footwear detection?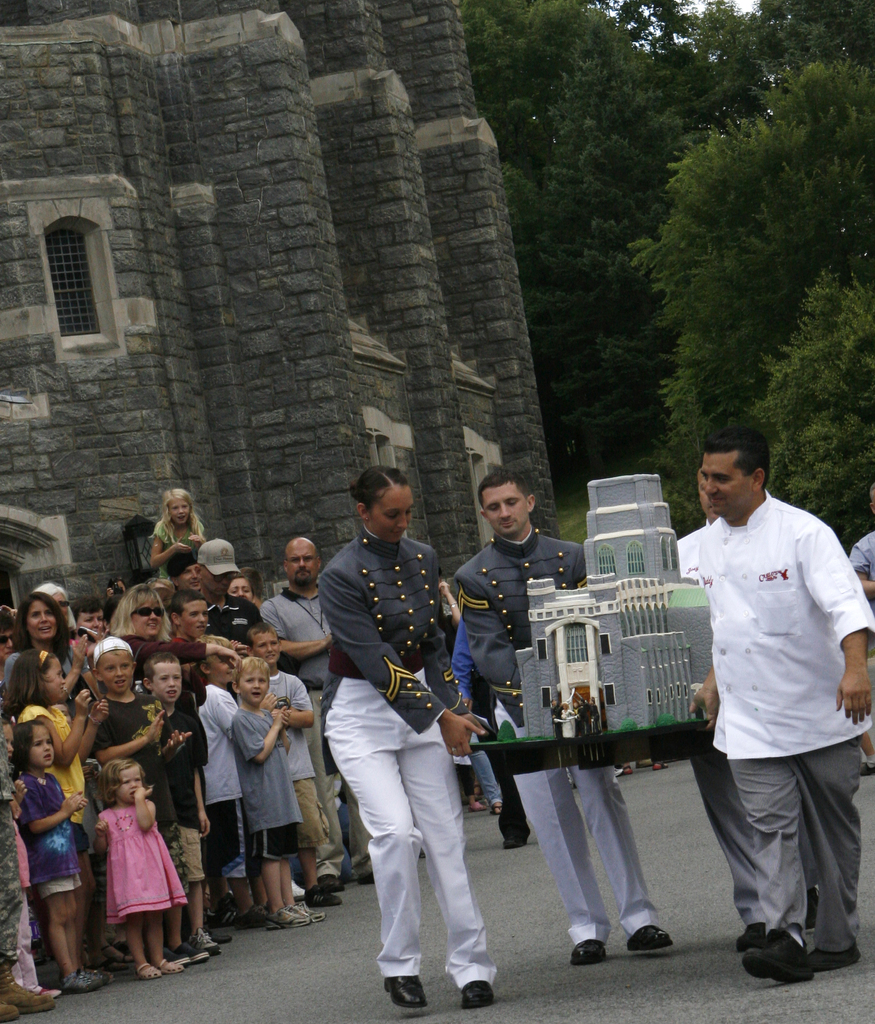
<bbox>630, 920, 672, 951</bbox>
